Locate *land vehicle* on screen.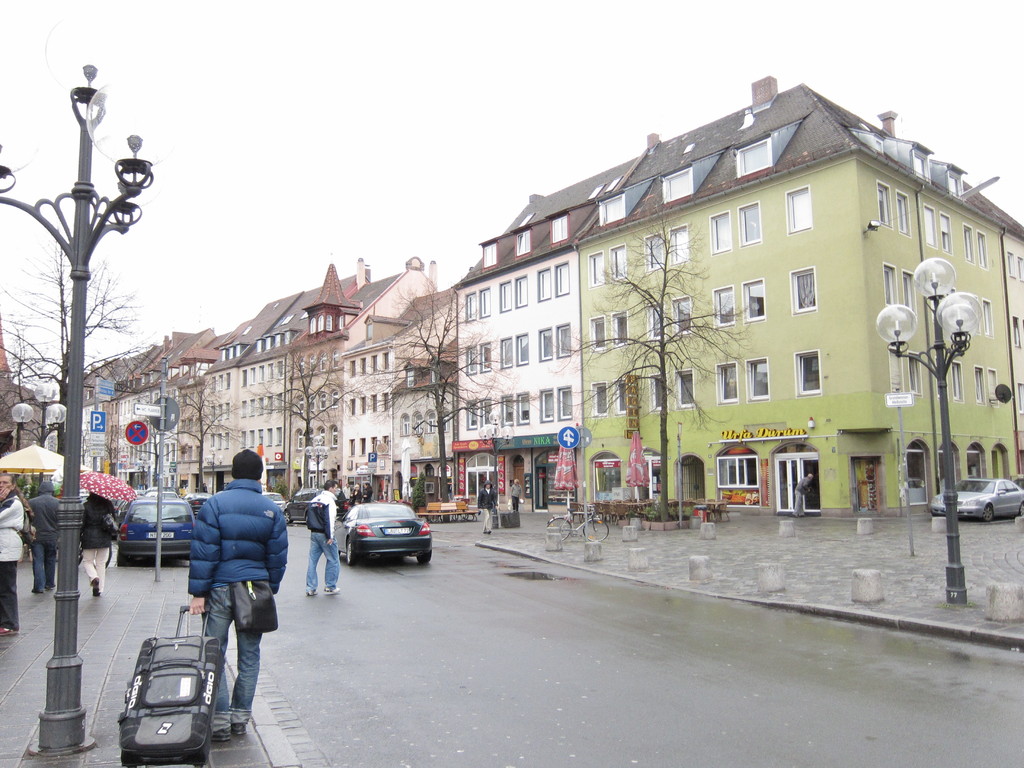
On screen at rect(543, 502, 610, 538).
